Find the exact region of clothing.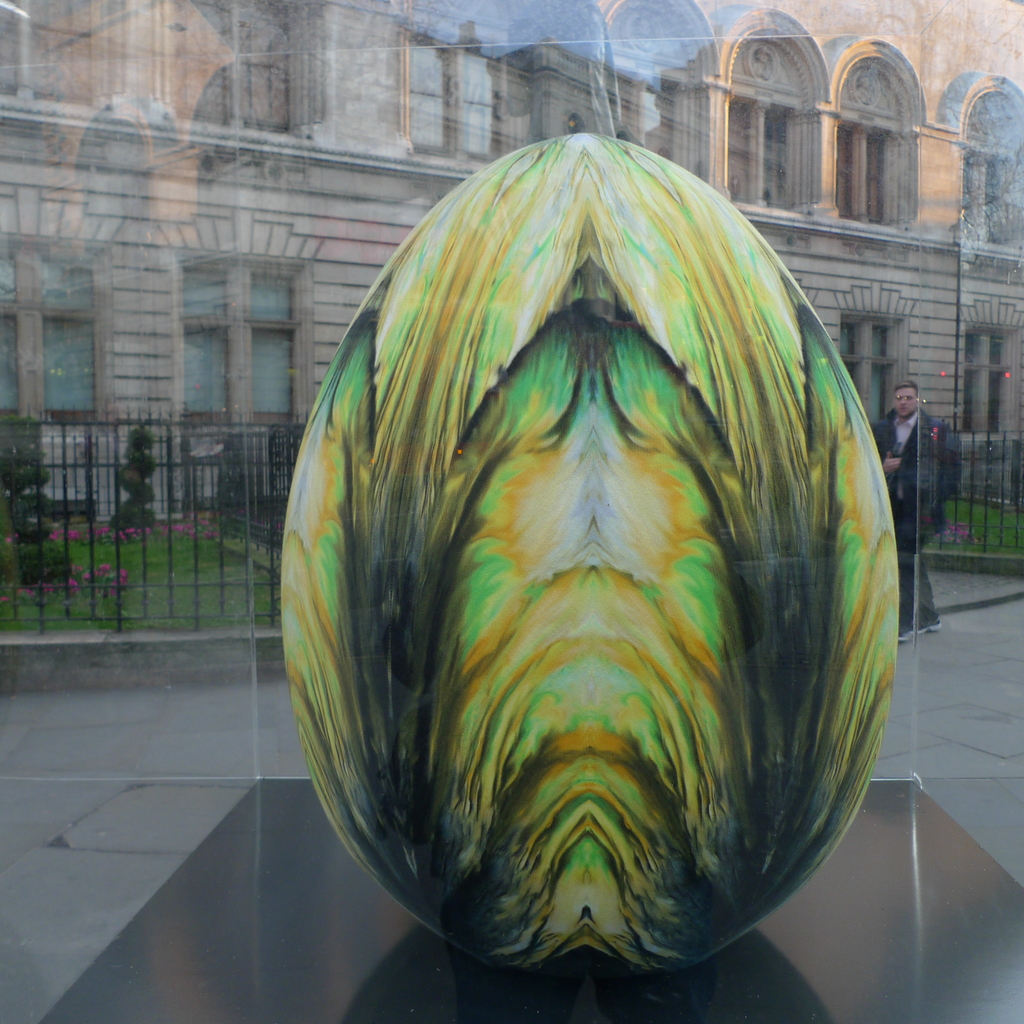
Exact region: (x1=876, y1=416, x2=966, y2=635).
